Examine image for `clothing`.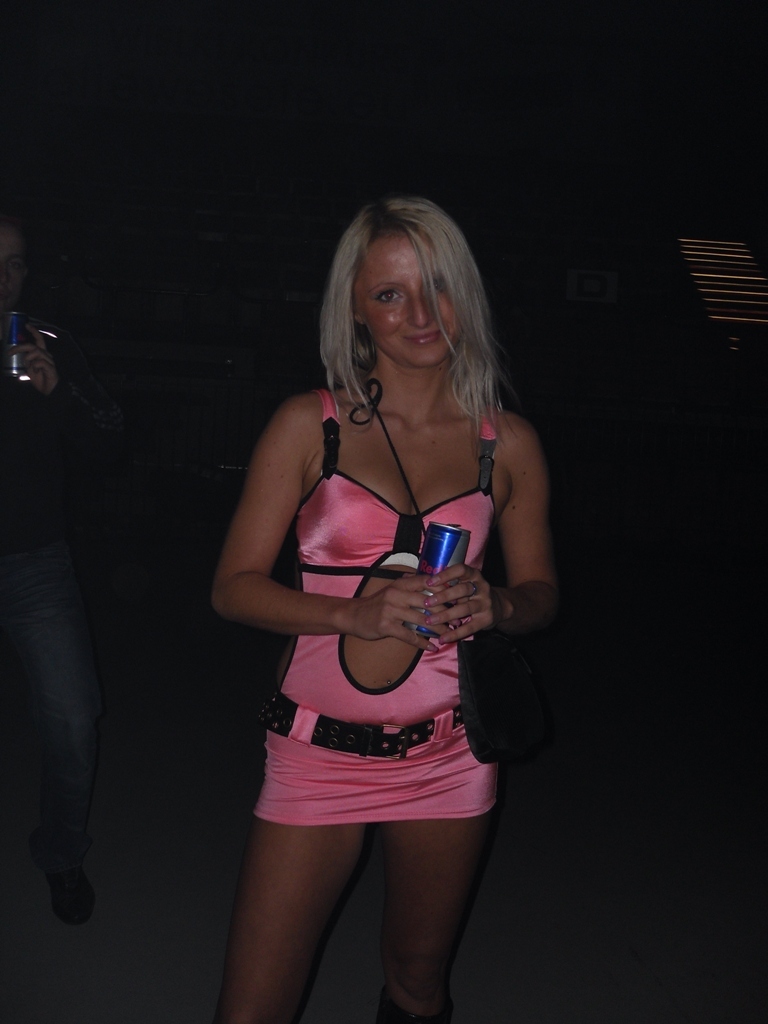
Examination result: pyautogui.locateOnScreen(262, 411, 491, 781).
